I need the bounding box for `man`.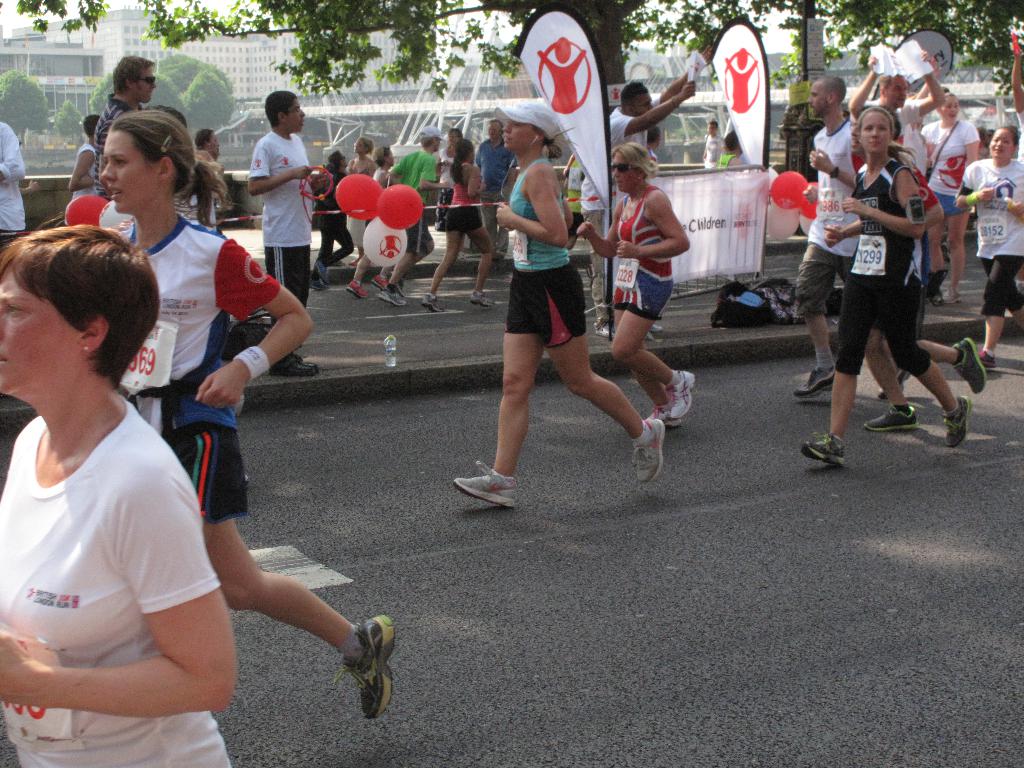
Here it is: bbox(794, 78, 913, 400).
